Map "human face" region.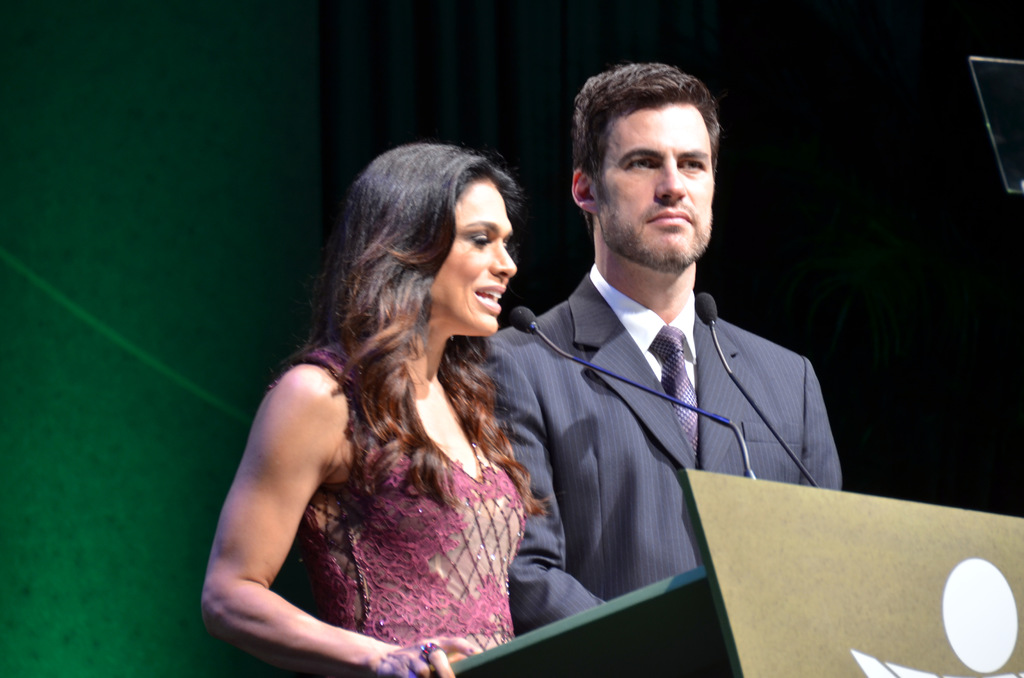
Mapped to (596, 101, 716, 267).
